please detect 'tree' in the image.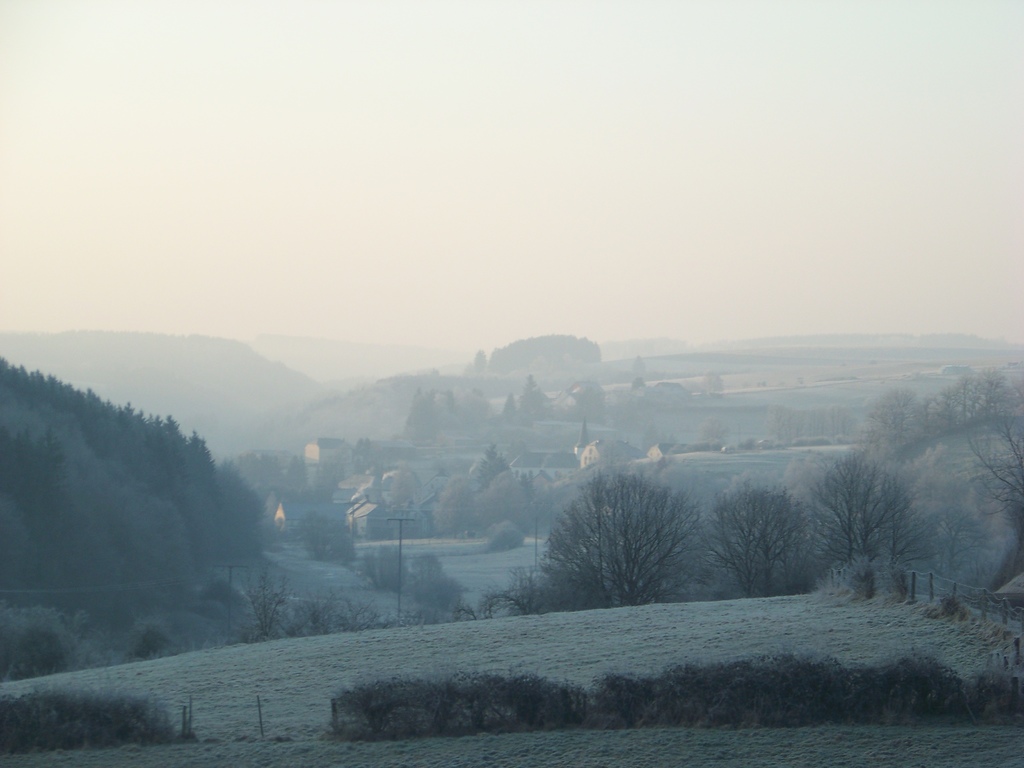
Rect(690, 483, 810, 605).
